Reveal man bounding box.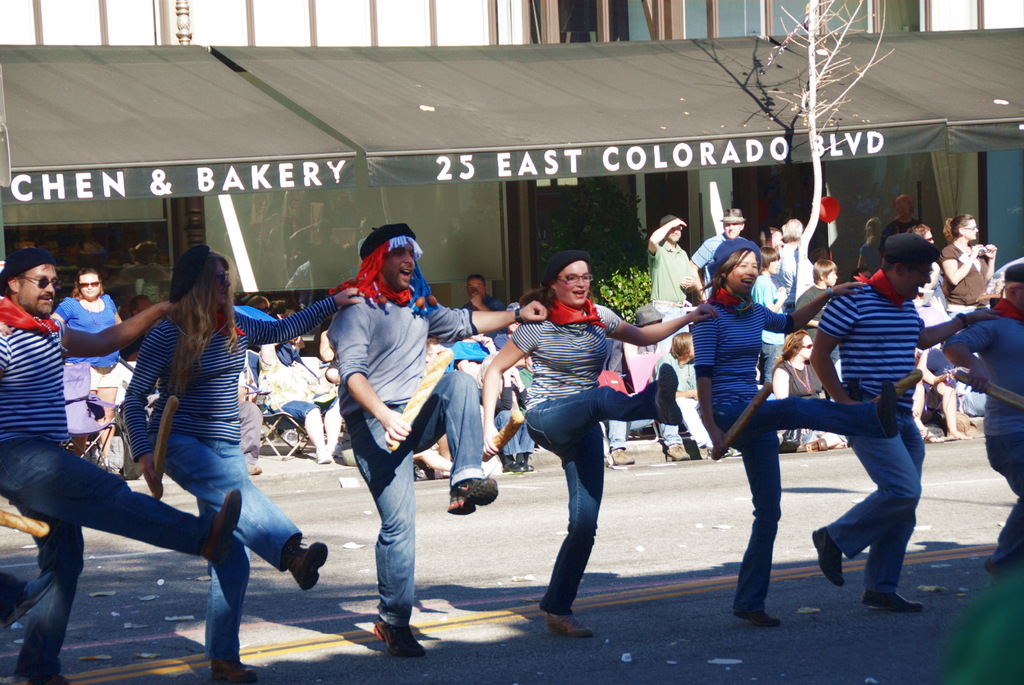
Revealed: l=687, t=207, r=761, b=302.
